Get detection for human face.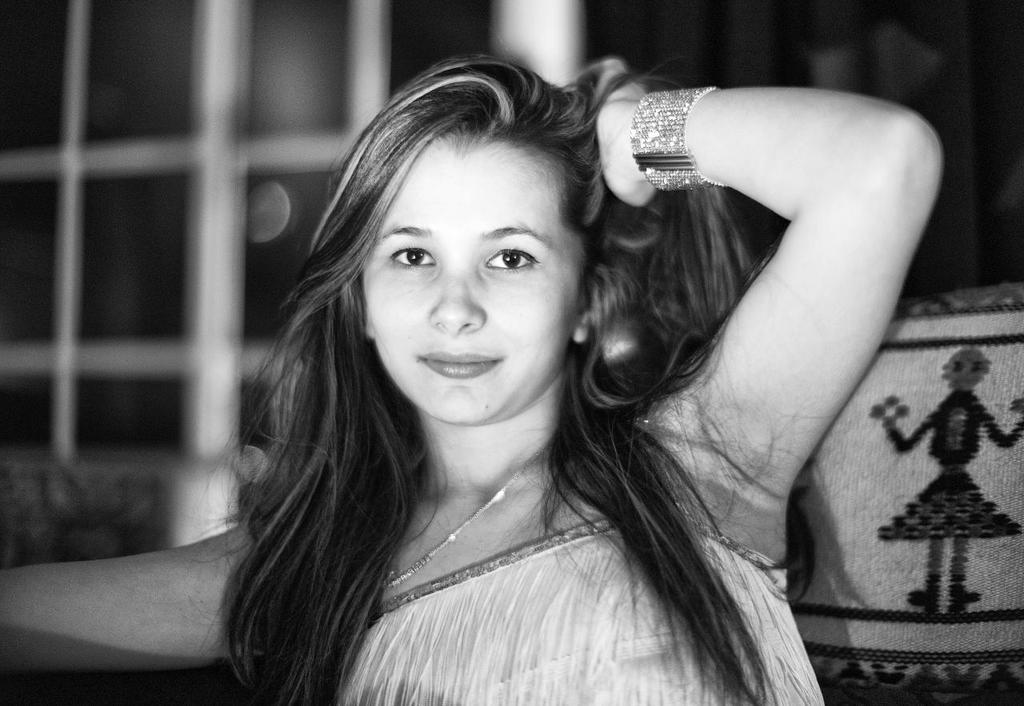
Detection: {"x1": 366, "y1": 137, "x2": 580, "y2": 424}.
